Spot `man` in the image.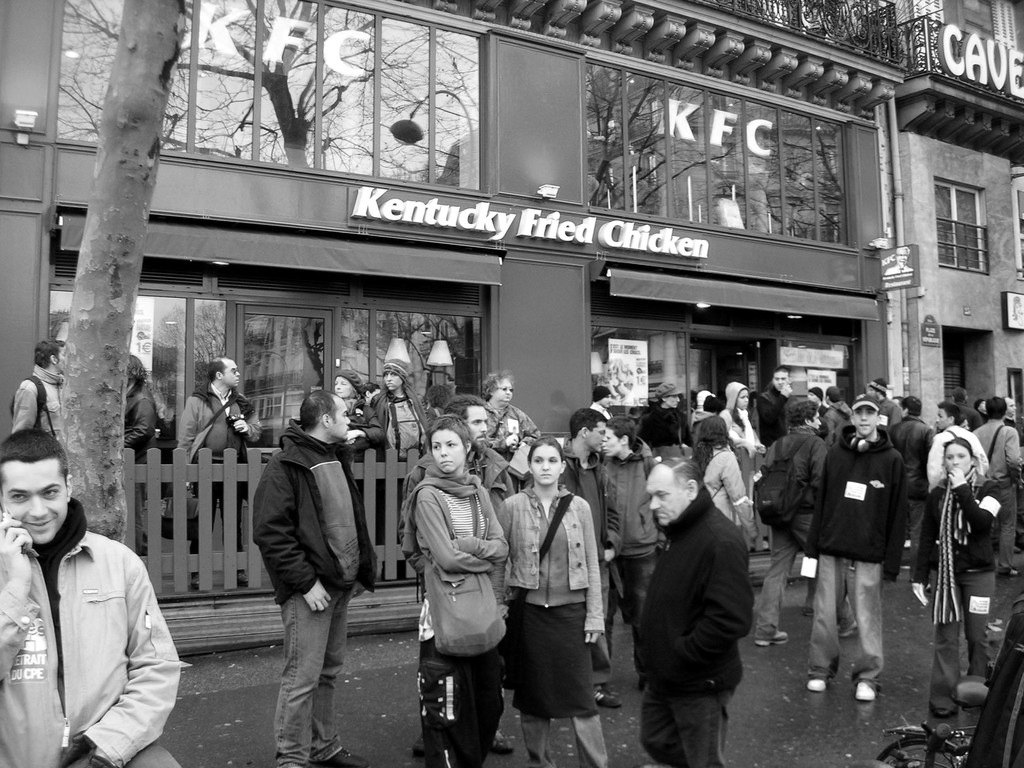
`man` found at [924, 403, 989, 490].
